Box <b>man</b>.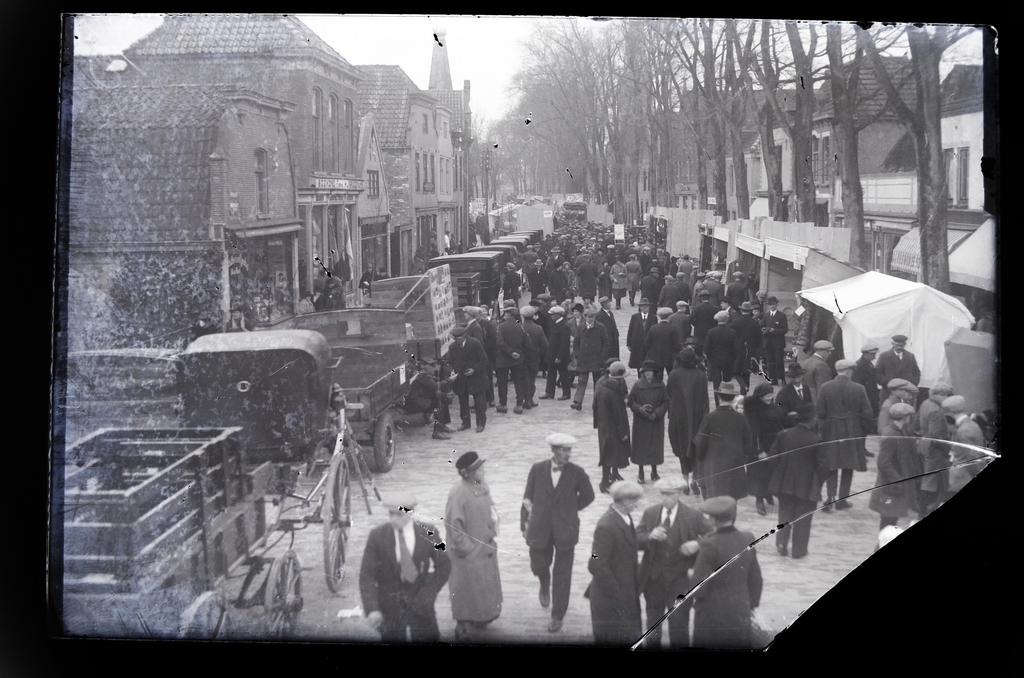
locate(685, 383, 753, 512).
